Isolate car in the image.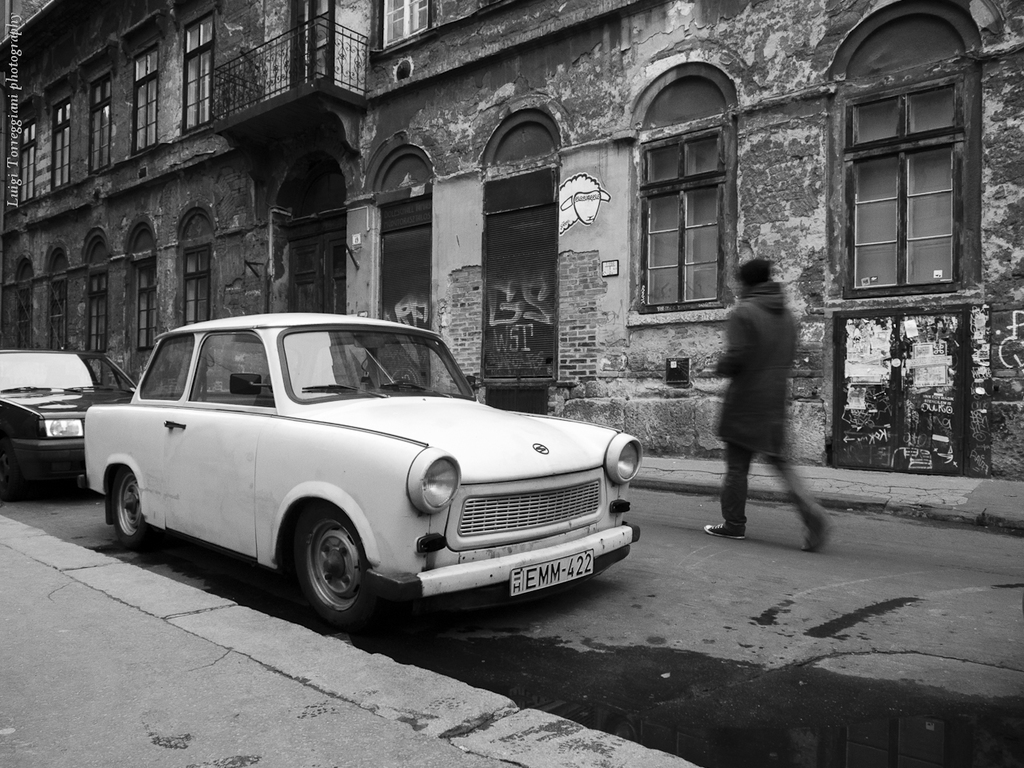
Isolated region: select_region(0, 342, 139, 494).
